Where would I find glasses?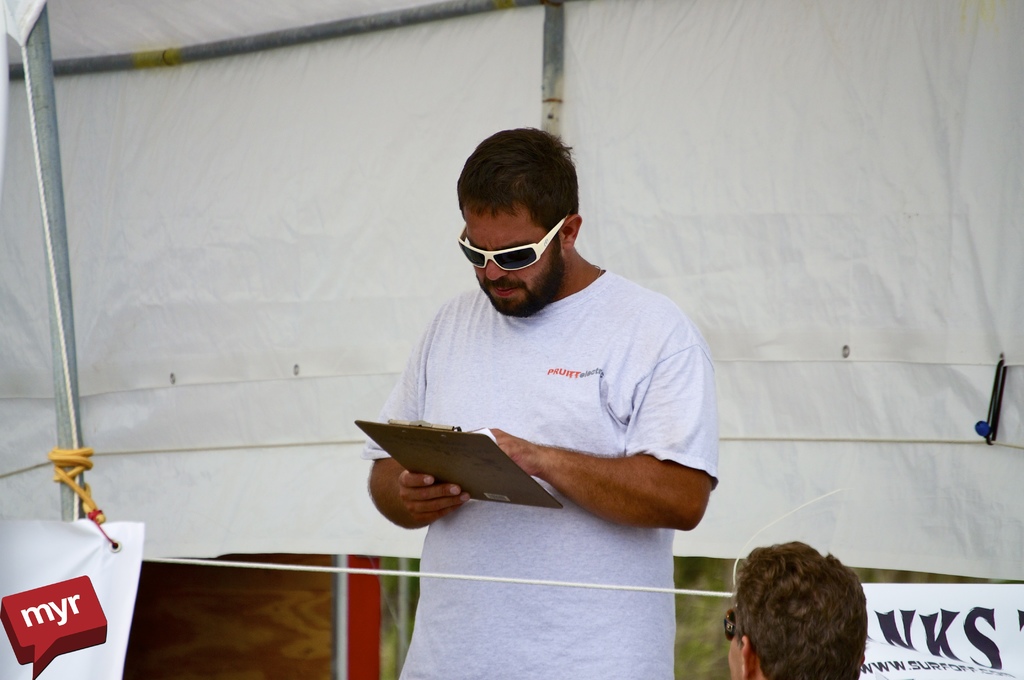
At (left=466, top=220, right=565, bottom=283).
